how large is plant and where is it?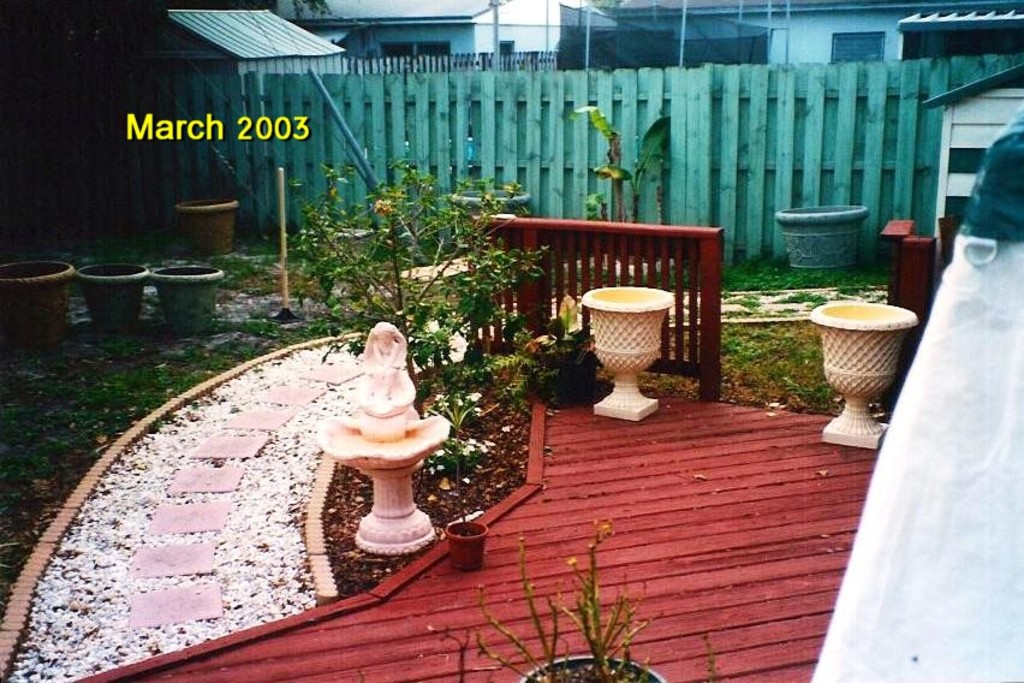
Bounding box: bbox(525, 308, 591, 400).
